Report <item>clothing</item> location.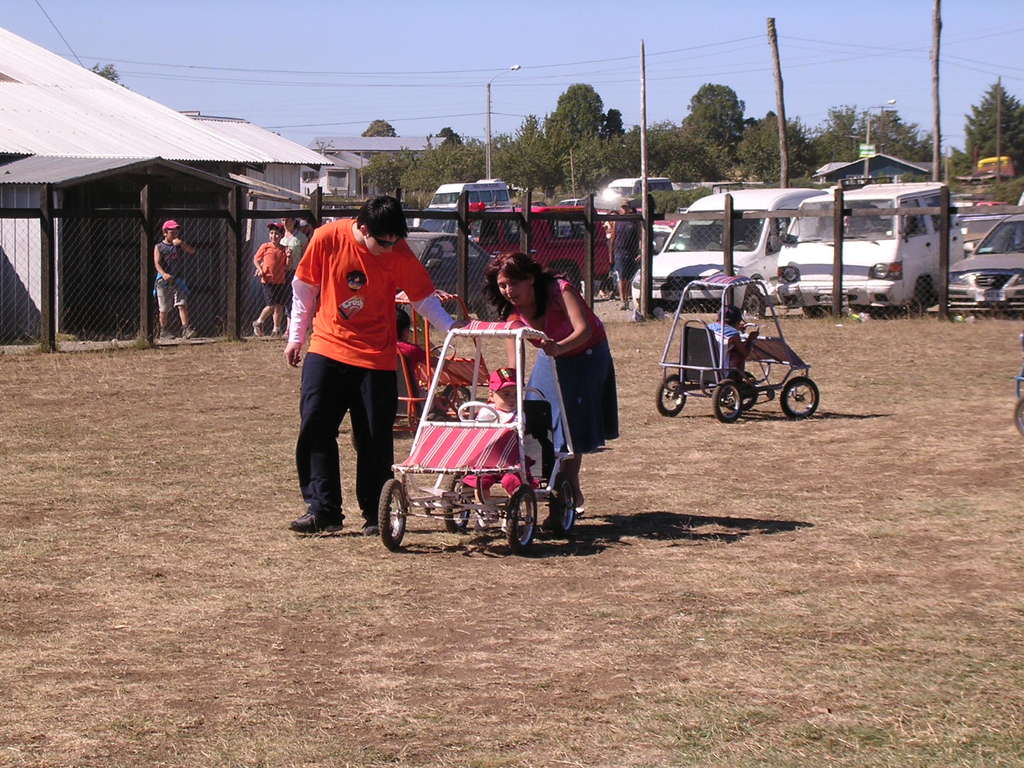
Report: rect(153, 238, 188, 317).
